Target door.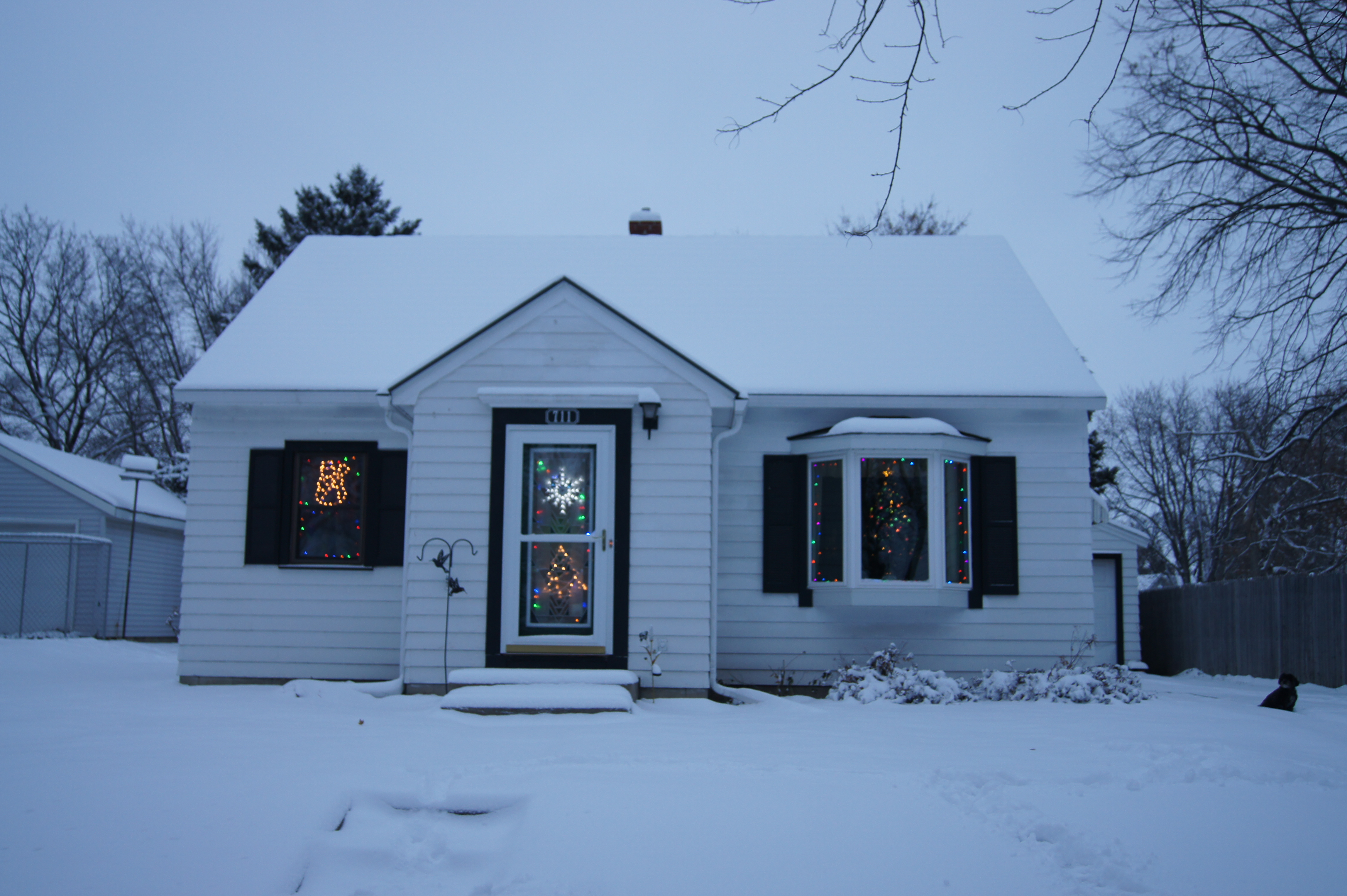
Target region: box(147, 119, 184, 195).
